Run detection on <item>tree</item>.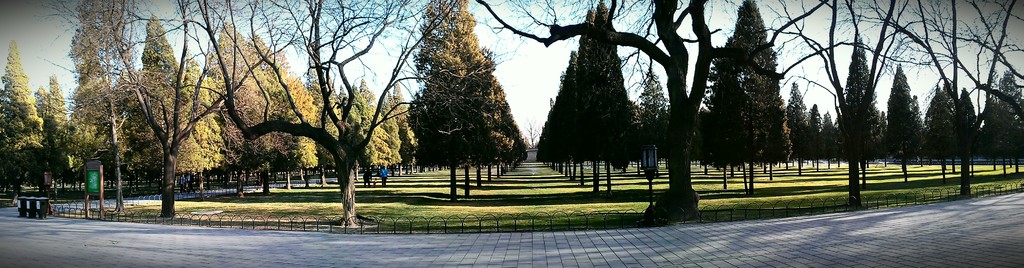
Result: [193, 0, 460, 232].
